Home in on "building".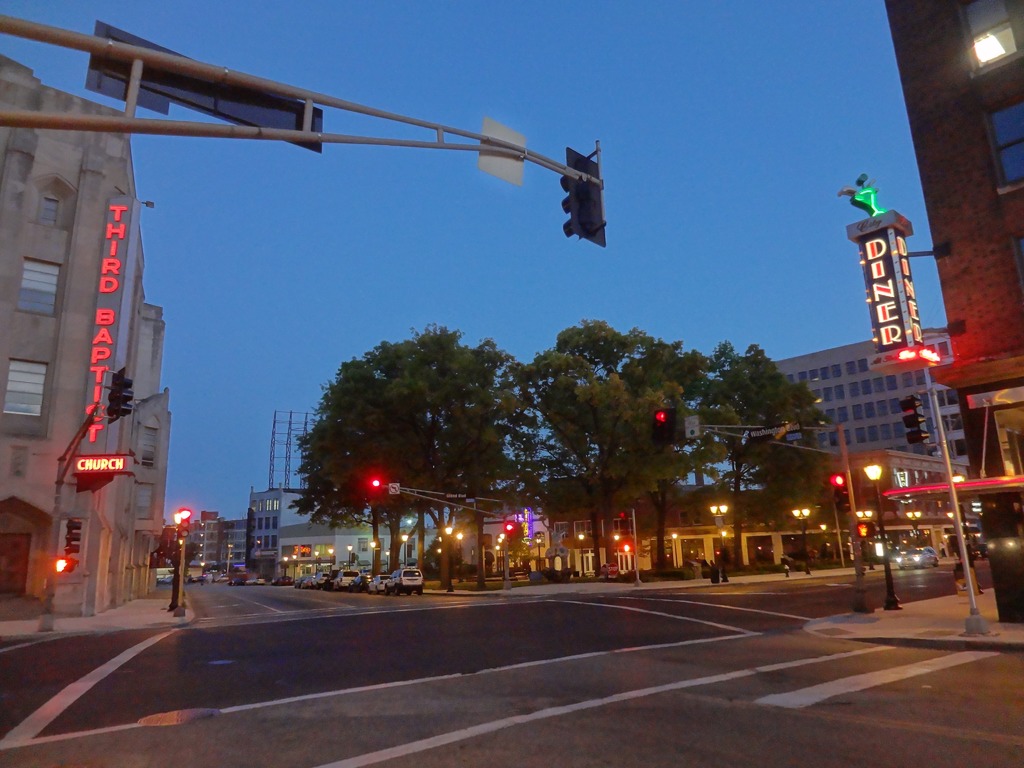
Homed in at l=766, t=335, r=970, b=479.
